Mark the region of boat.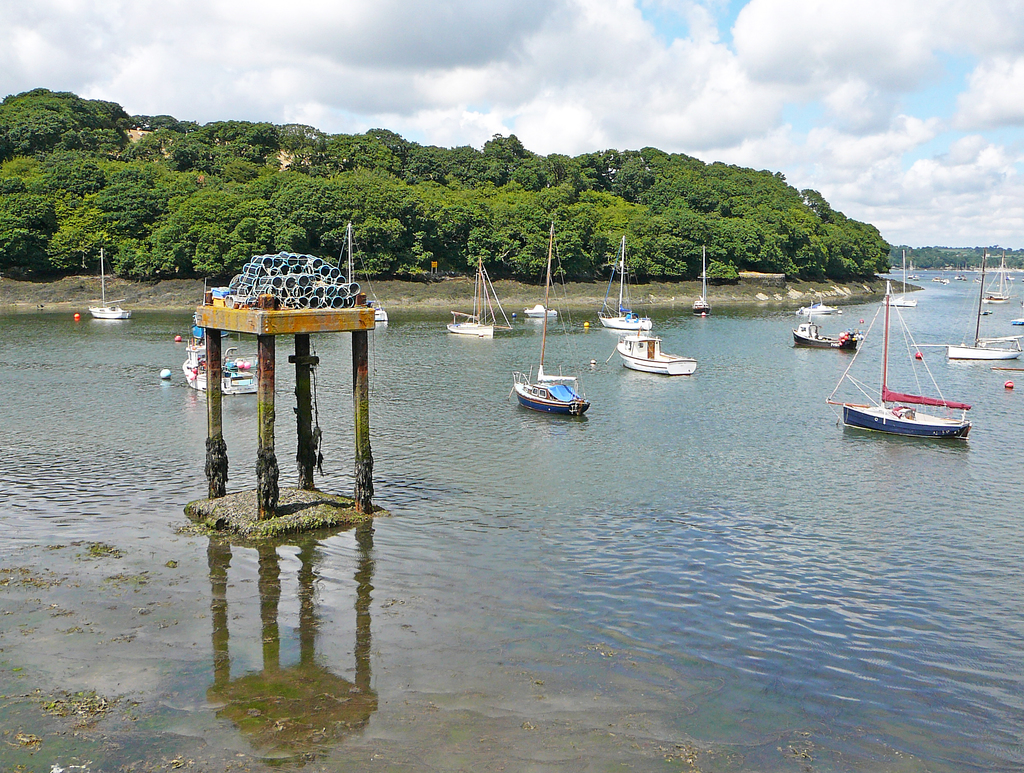
Region: <region>513, 219, 593, 415</region>.
